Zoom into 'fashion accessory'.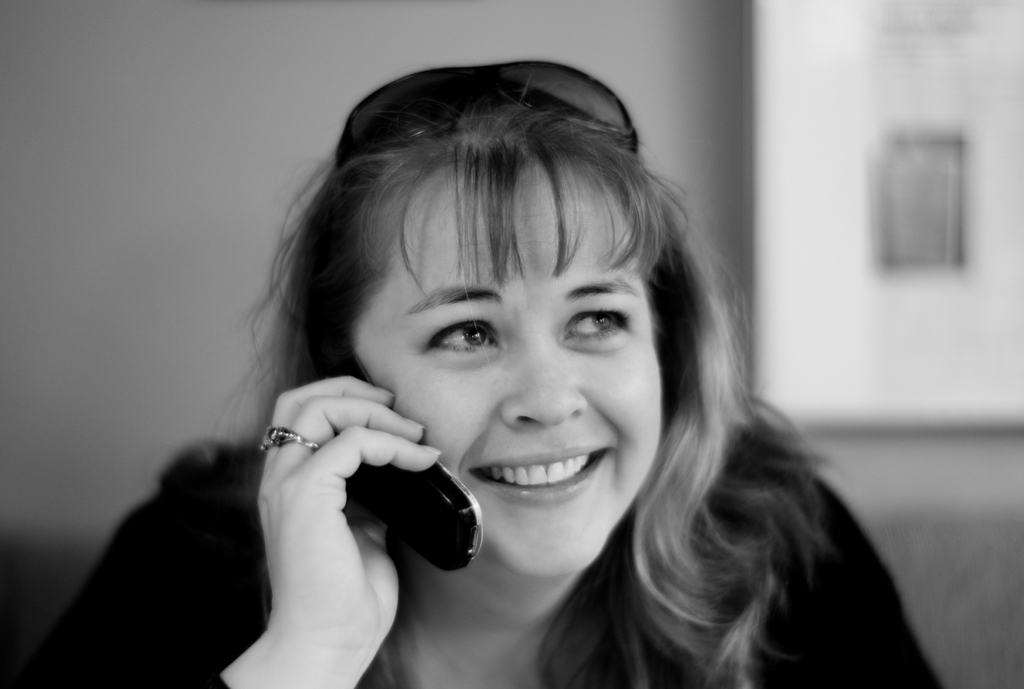
Zoom target: Rect(335, 57, 642, 159).
